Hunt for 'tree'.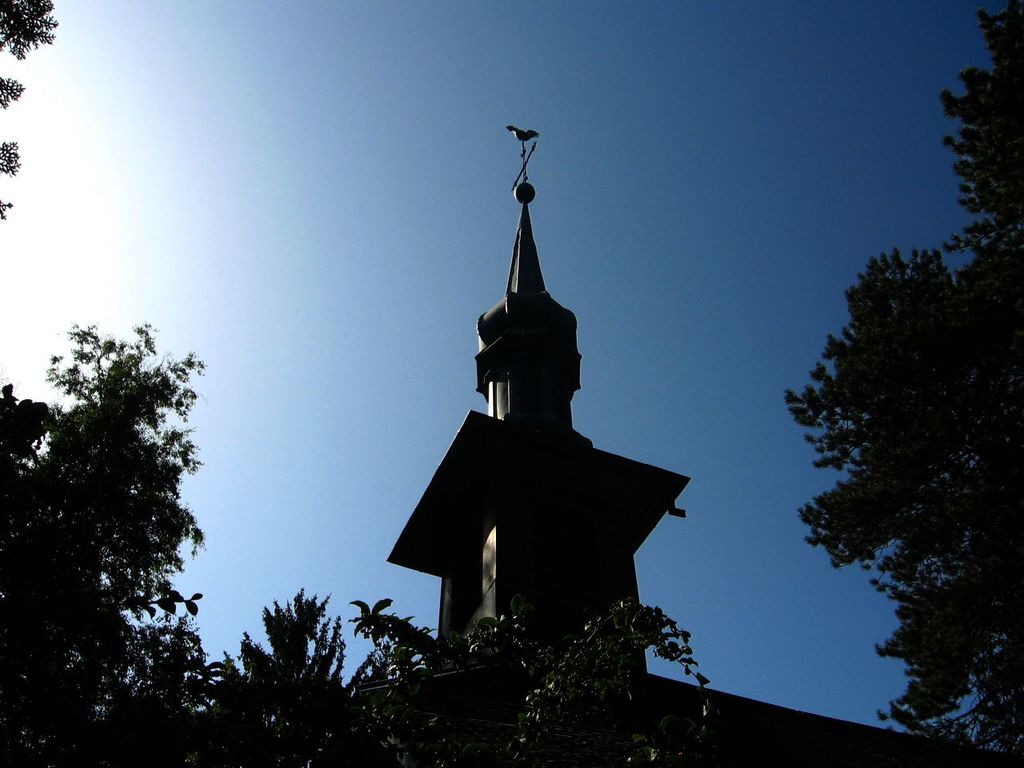
Hunted down at rect(202, 580, 388, 767).
